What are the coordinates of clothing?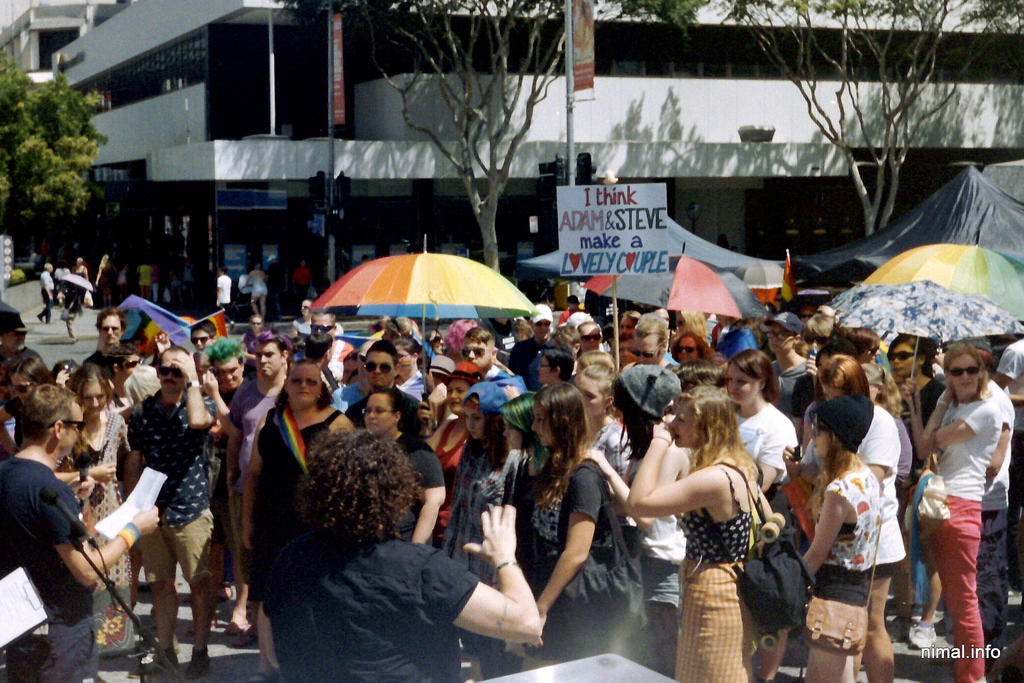
pyautogui.locateOnScreen(500, 444, 632, 682).
